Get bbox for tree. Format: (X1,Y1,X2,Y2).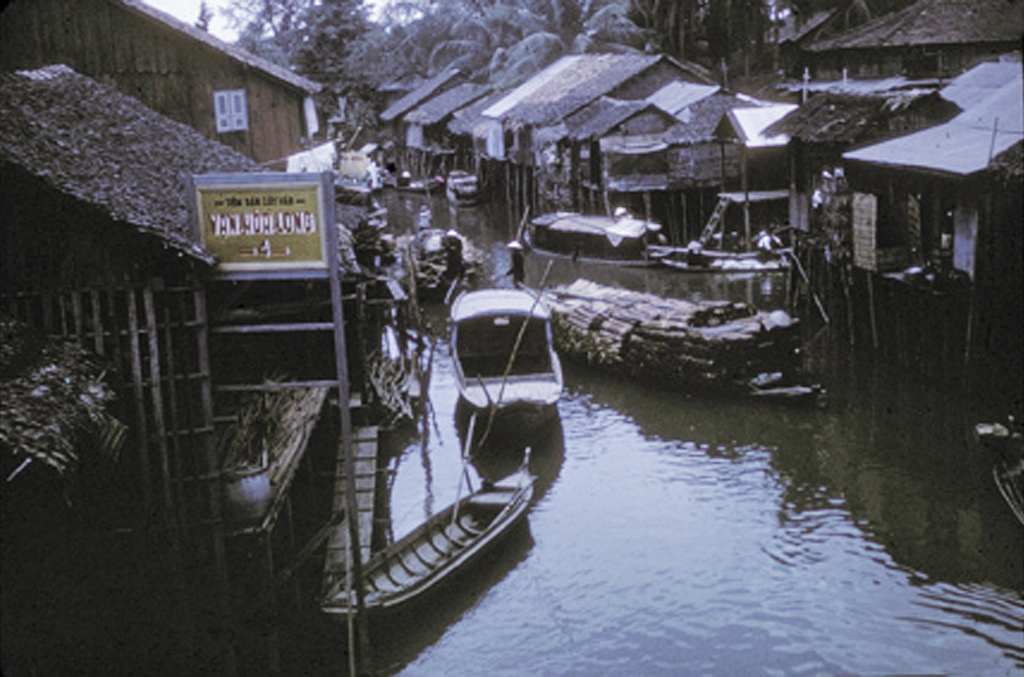
(190,0,664,124).
